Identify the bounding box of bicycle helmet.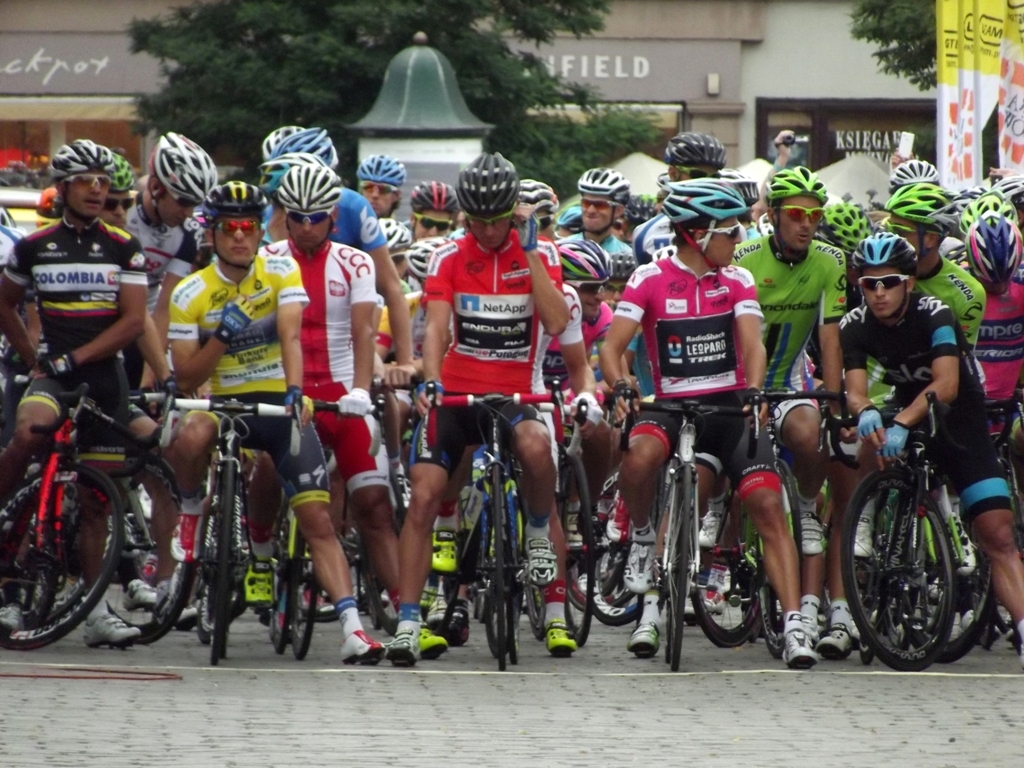
locate(384, 217, 411, 253).
